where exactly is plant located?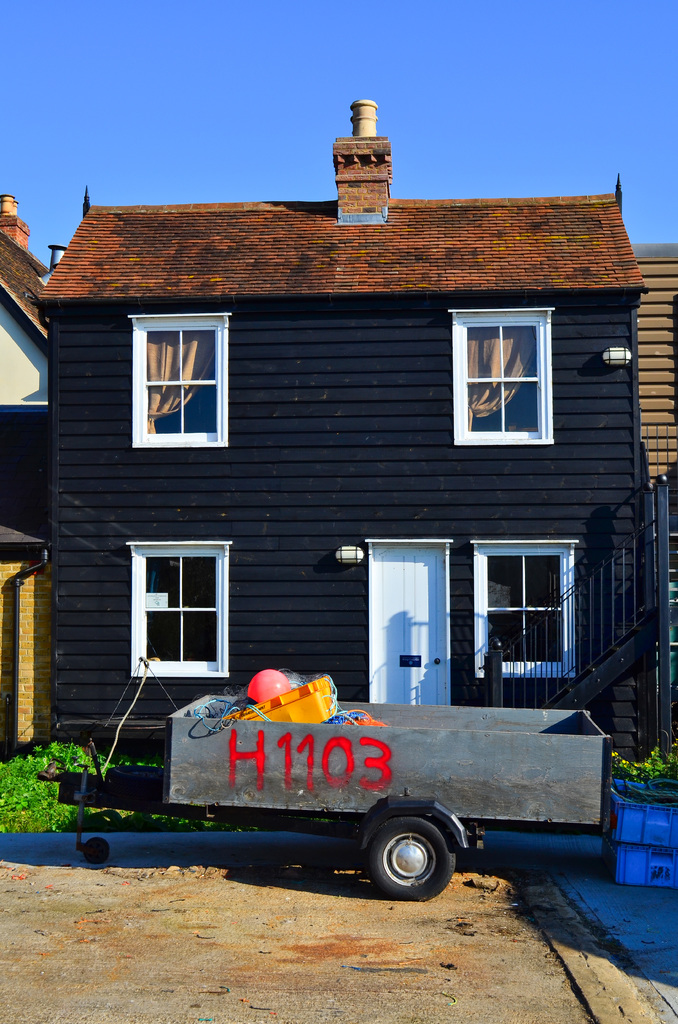
Its bounding box is pyautogui.locateOnScreen(642, 744, 664, 779).
